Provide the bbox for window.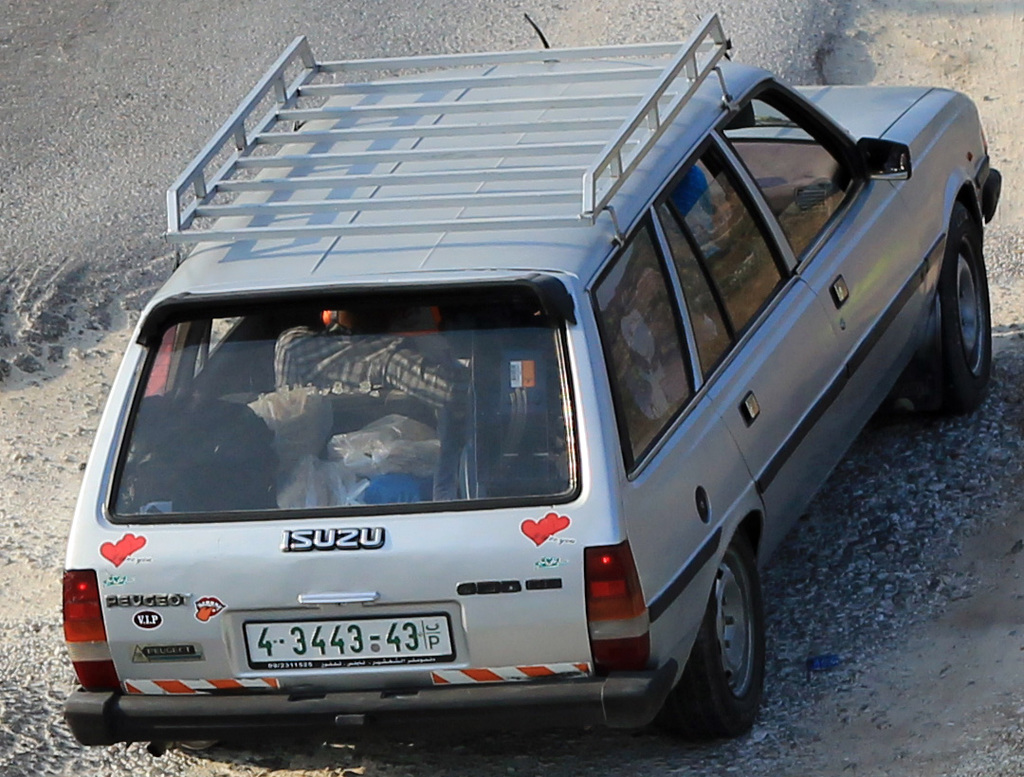
577:225:692:464.
